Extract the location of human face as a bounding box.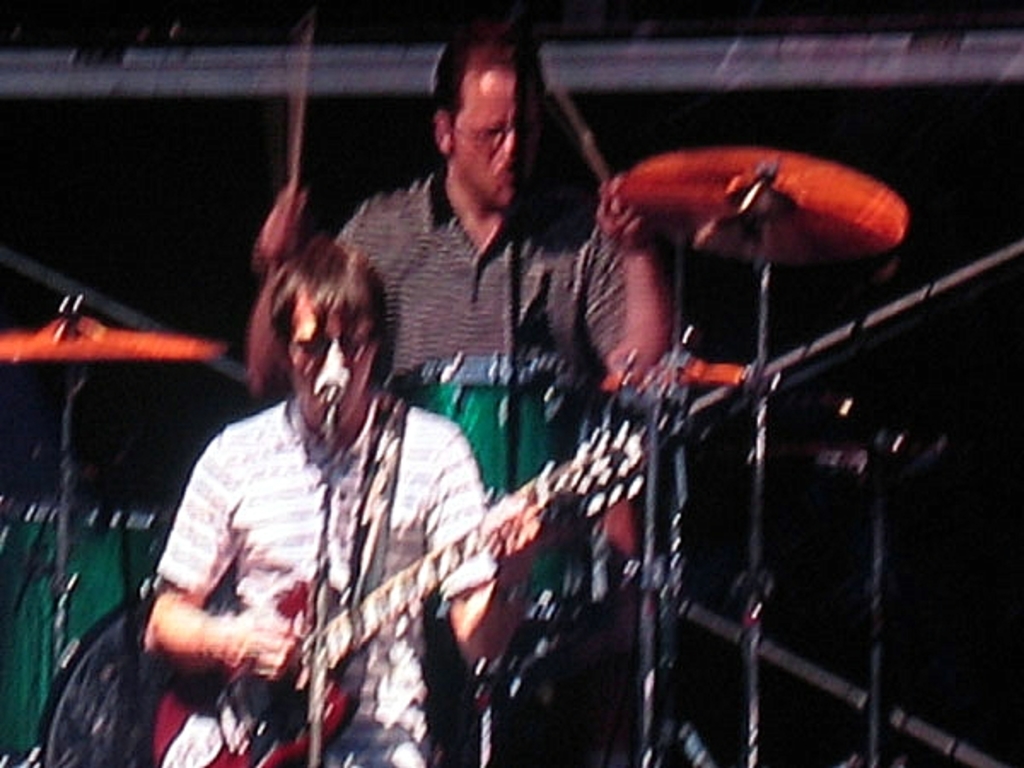
bbox(288, 297, 374, 425).
